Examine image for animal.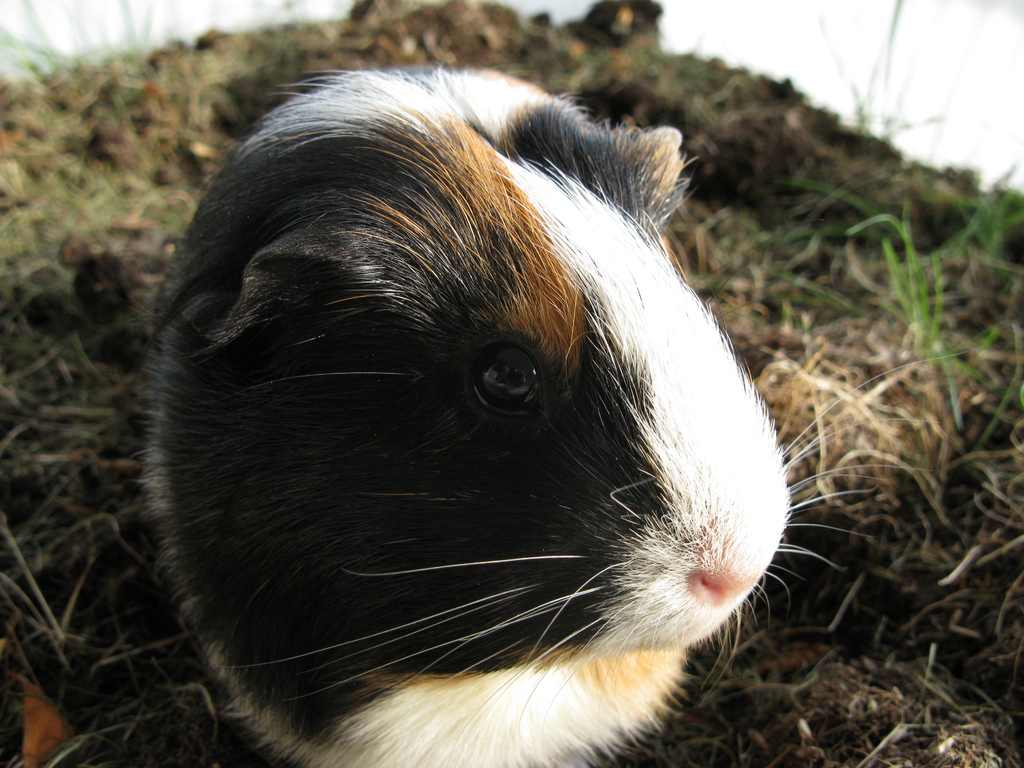
Examination result: box=[130, 61, 929, 767].
